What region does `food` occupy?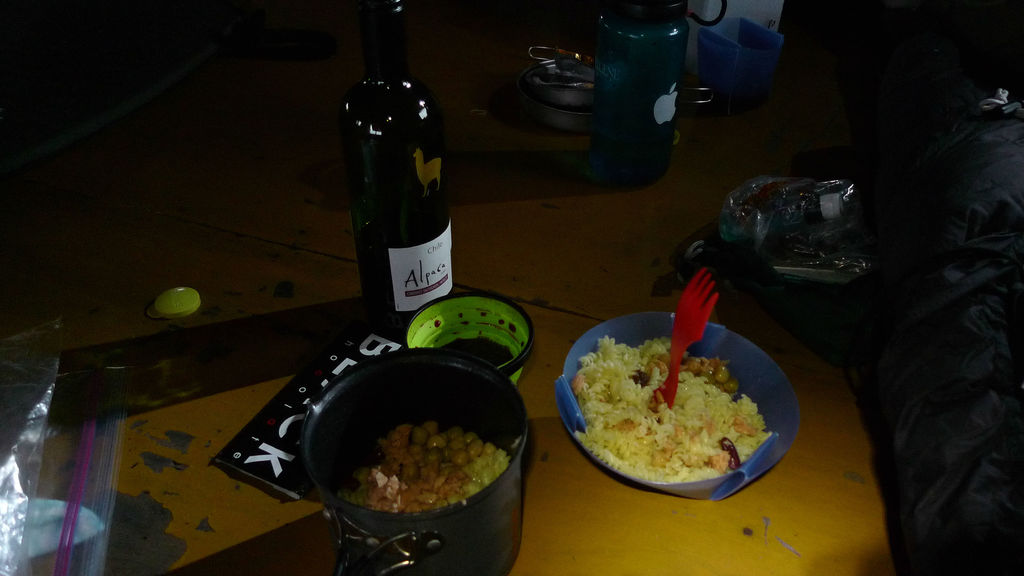
568/317/776/488.
